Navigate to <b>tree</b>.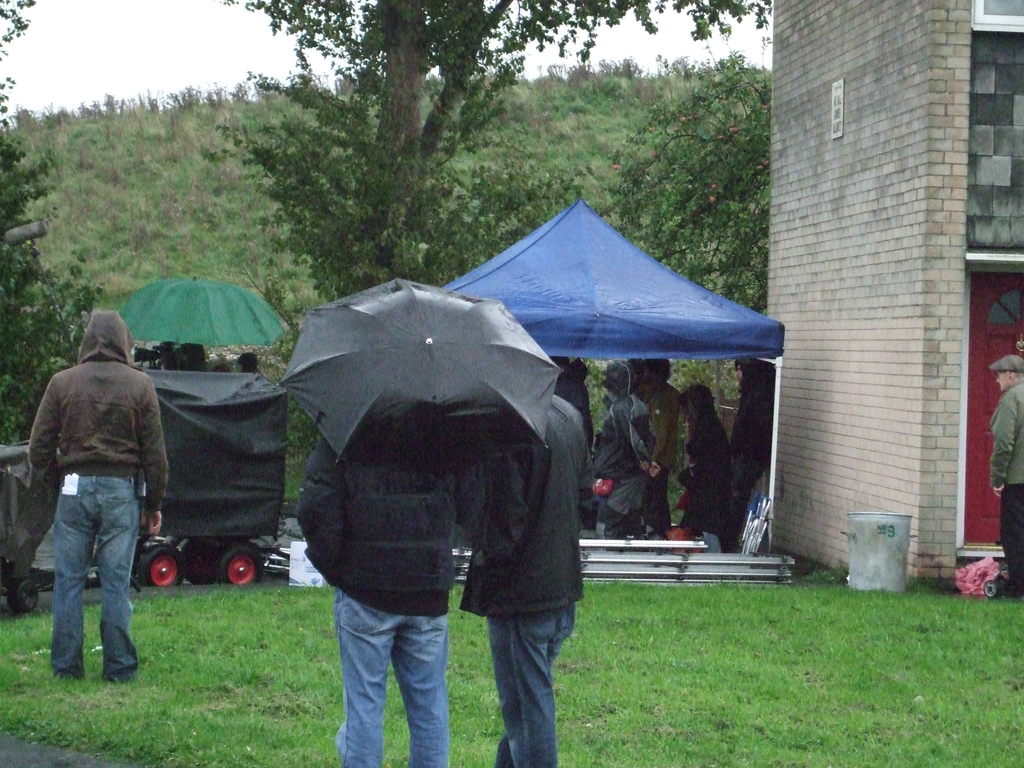
Navigation target: rect(0, 3, 100, 445).
